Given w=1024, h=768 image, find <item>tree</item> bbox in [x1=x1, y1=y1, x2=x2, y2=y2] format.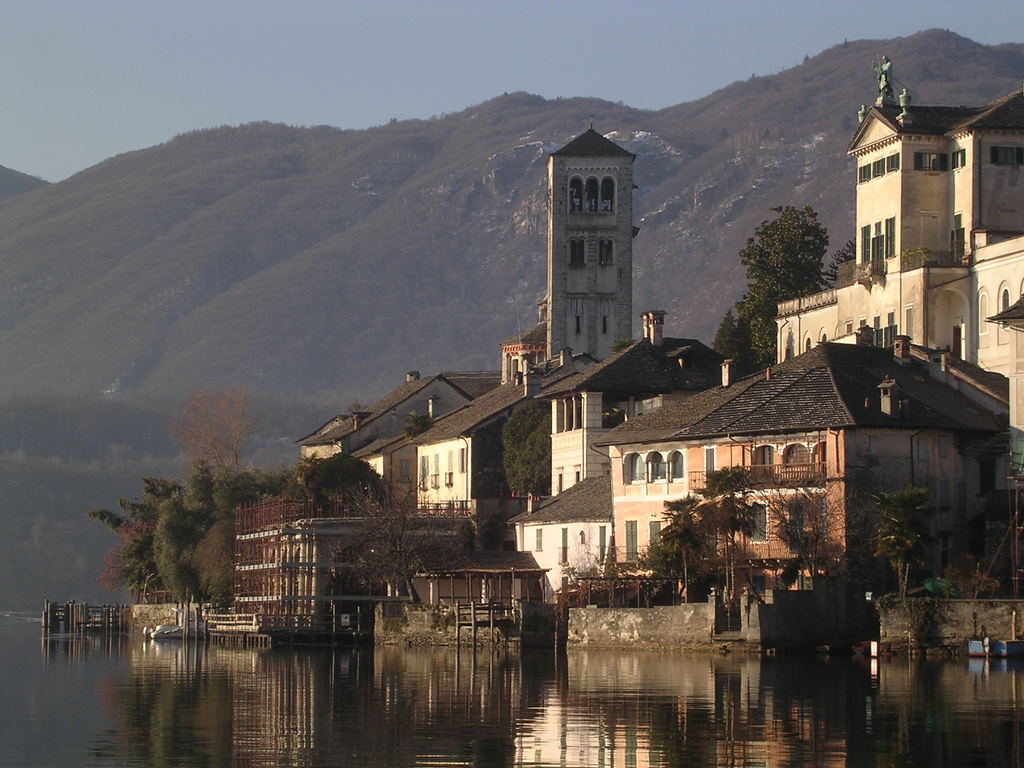
[x1=650, y1=496, x2=705, y2=599].
